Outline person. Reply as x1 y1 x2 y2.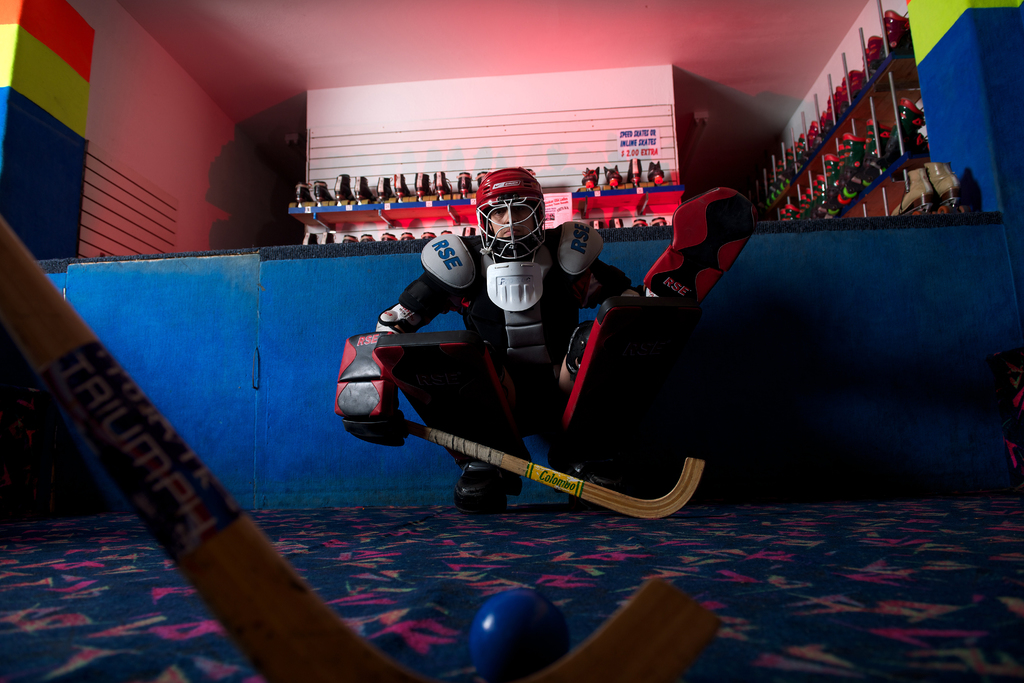
346 143 665 527.
